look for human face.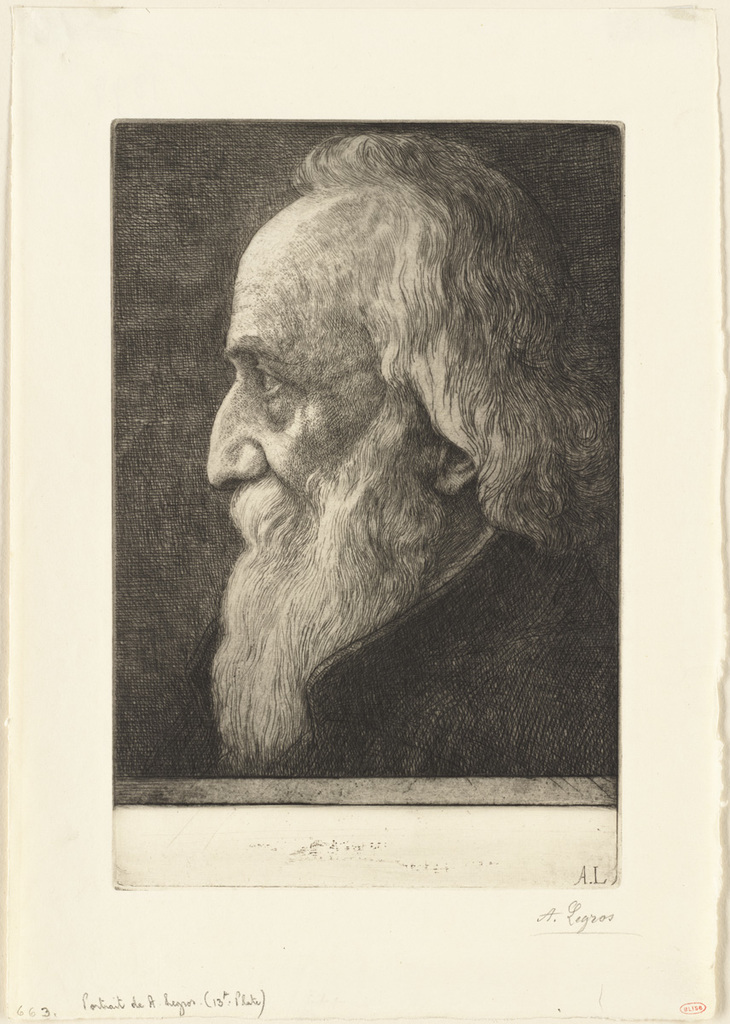
Found: Rect(206, 235, 384, 497).
